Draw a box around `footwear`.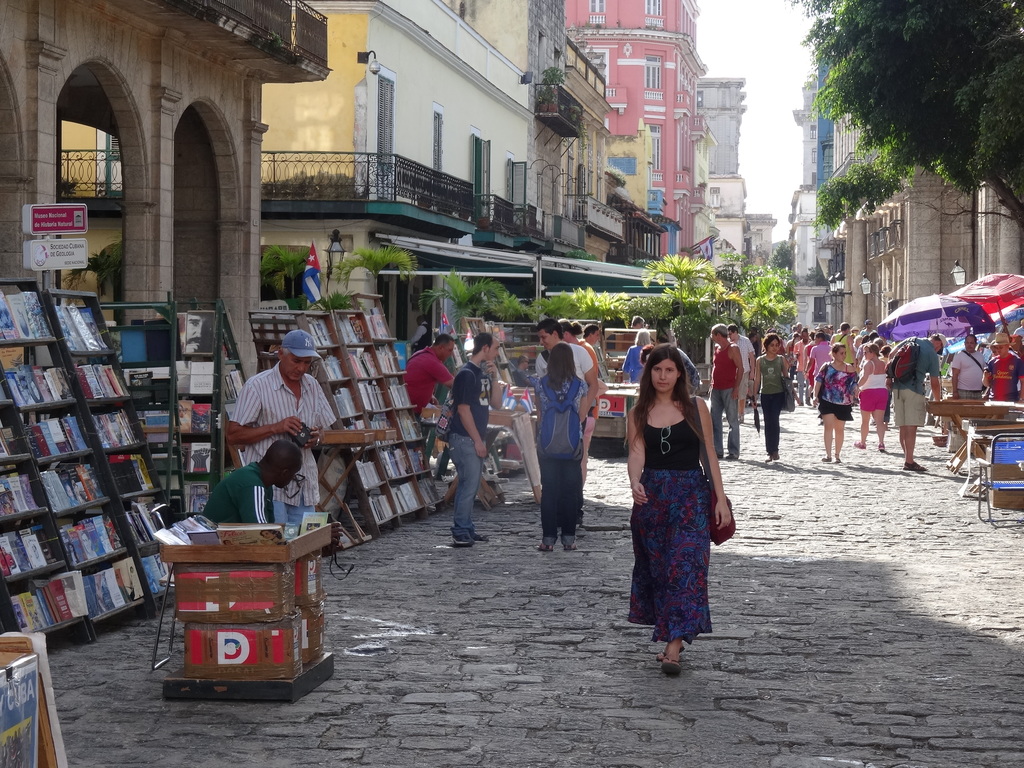
l=874, t=438, r=886, b=452.
